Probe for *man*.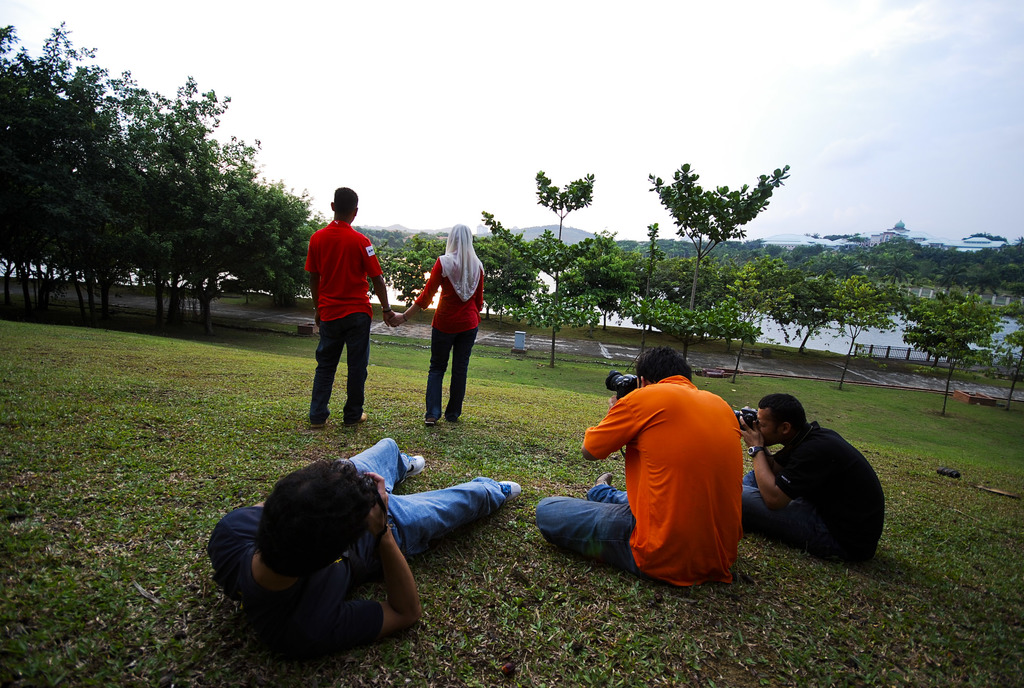
Probe result: (left=309, top=186, right=397, bottom=425).
